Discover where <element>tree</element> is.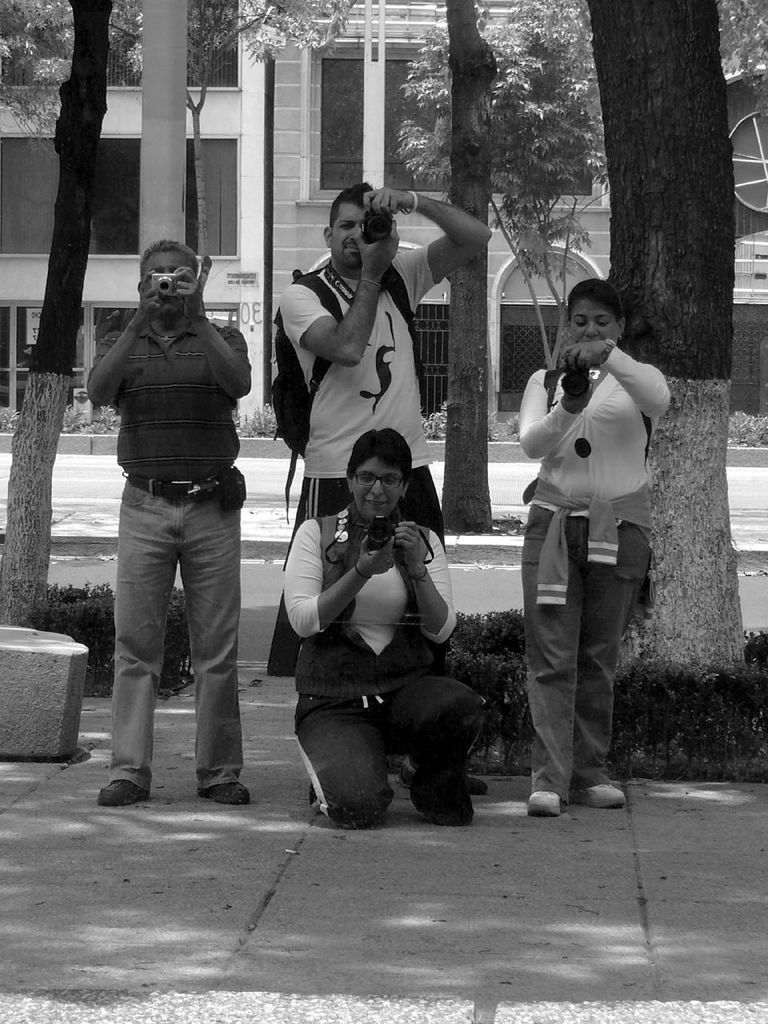
Discovered at <region>442, 0, 505, 526</region>.
